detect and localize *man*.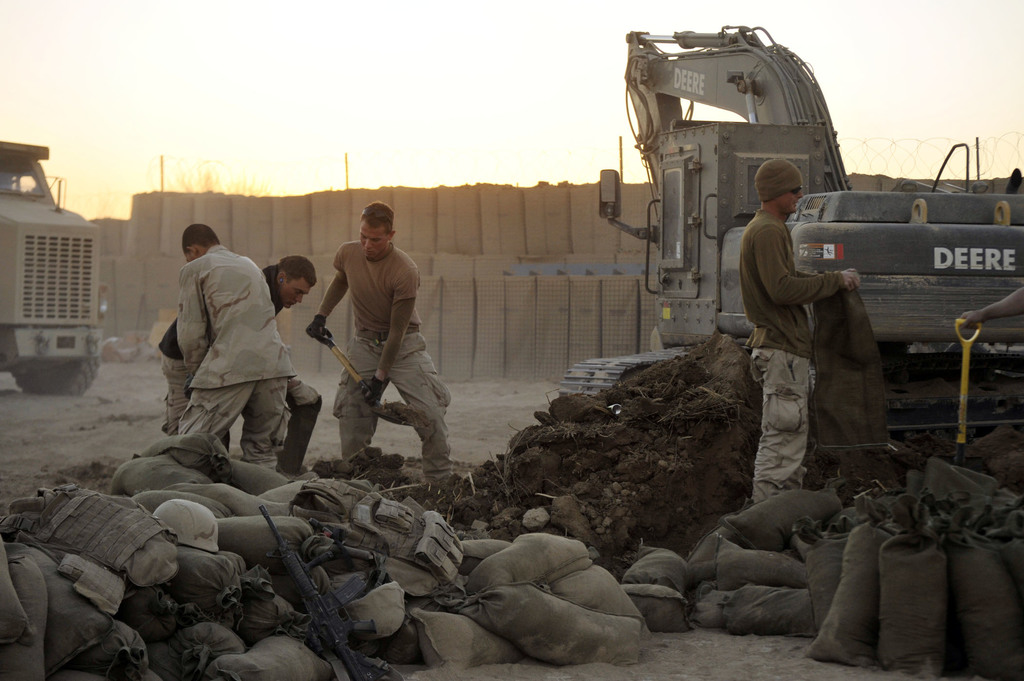
Localized at {"left": 957, "top": 288, "right": 1023, "bottom": 330}.
